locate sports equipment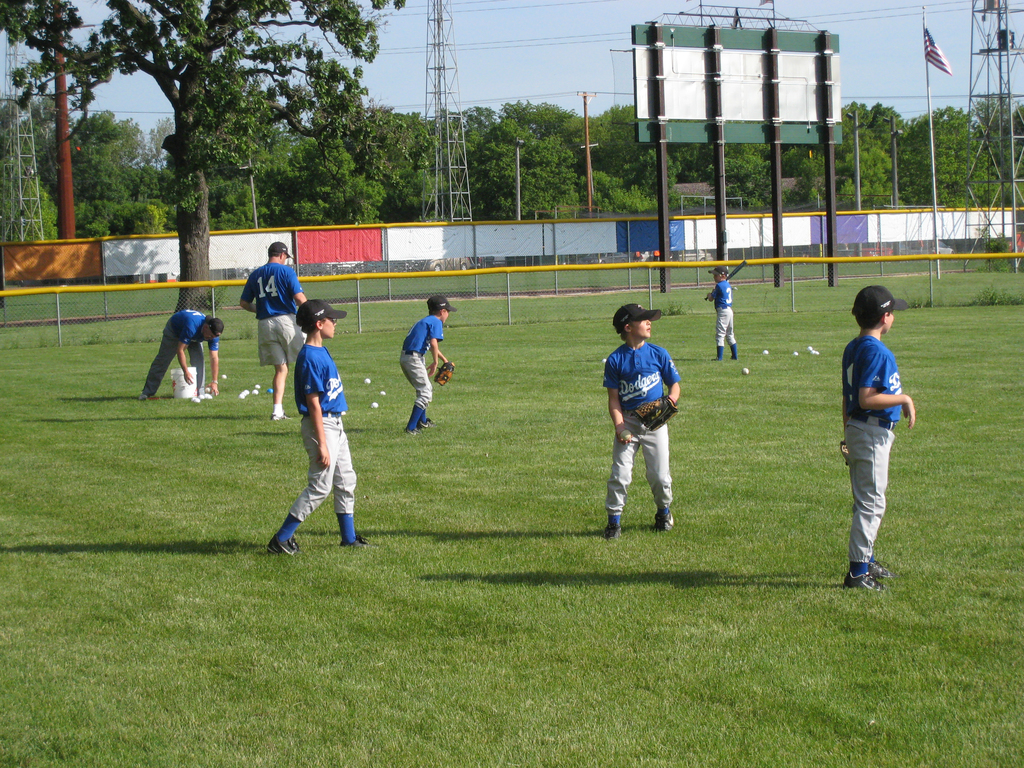
[left=251, top=388, right=260, bottom=399]
